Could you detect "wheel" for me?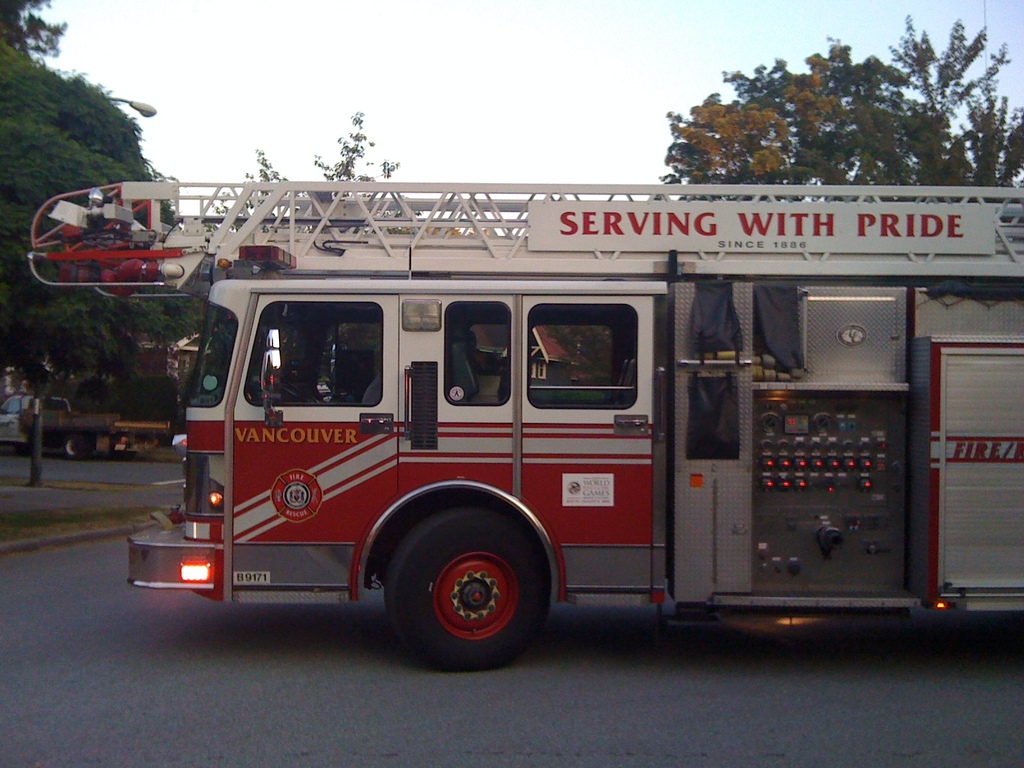
Detection result: l=67, t=434, r=90, b=458.
